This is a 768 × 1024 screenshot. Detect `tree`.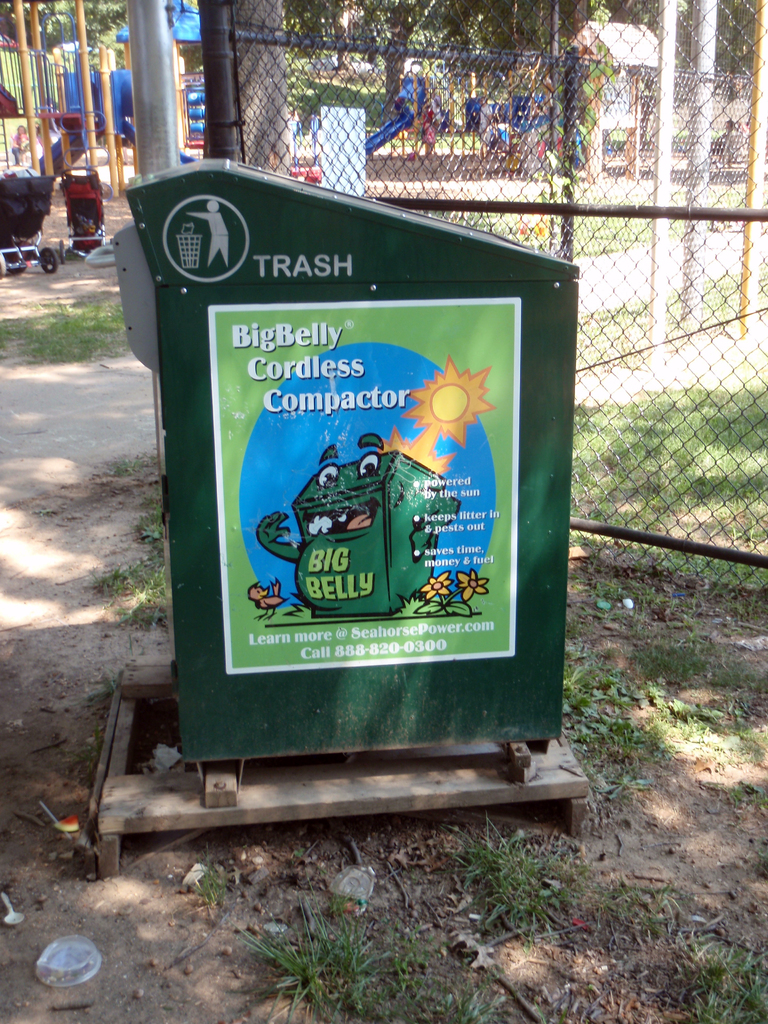
<region>358, 0, 433, 95</region>.
